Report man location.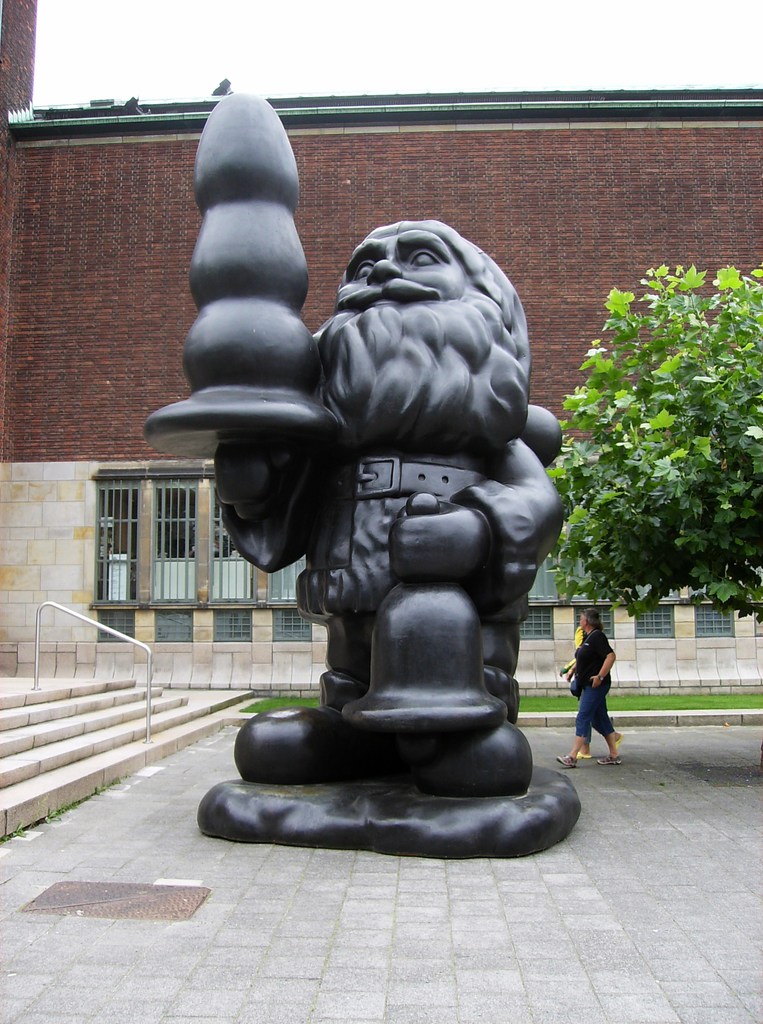
Report: crop(207, 219, 563, 798).
